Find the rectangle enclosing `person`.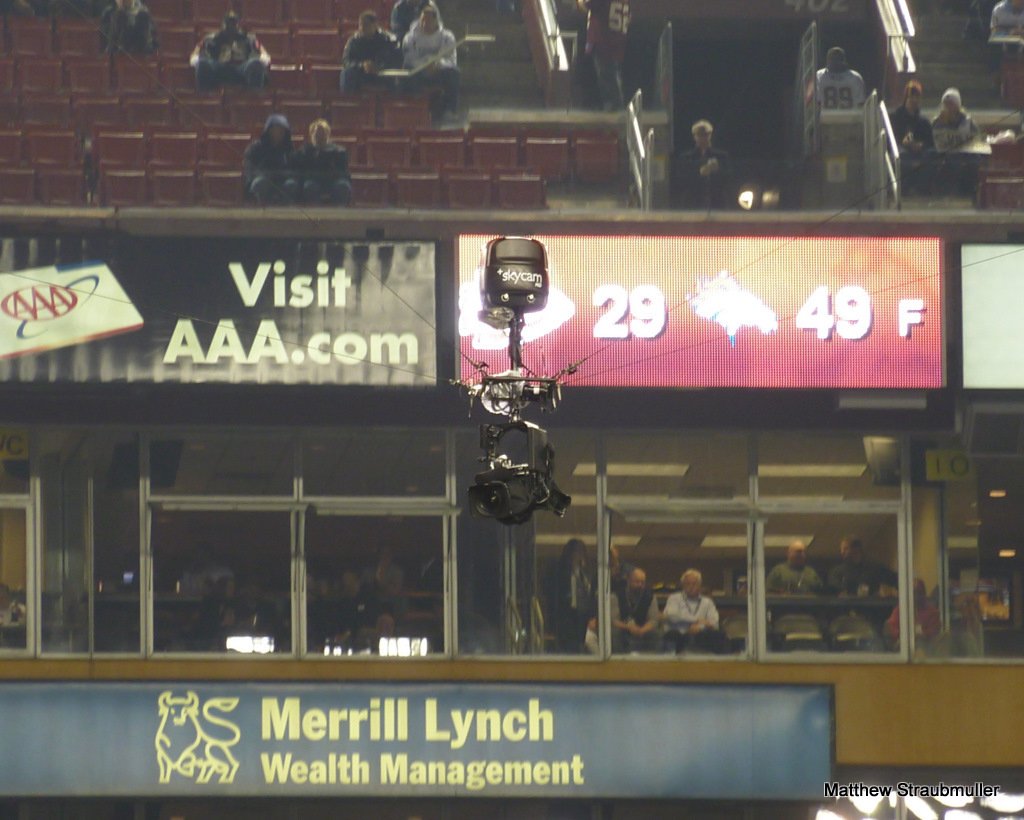
880:85:924:154.
